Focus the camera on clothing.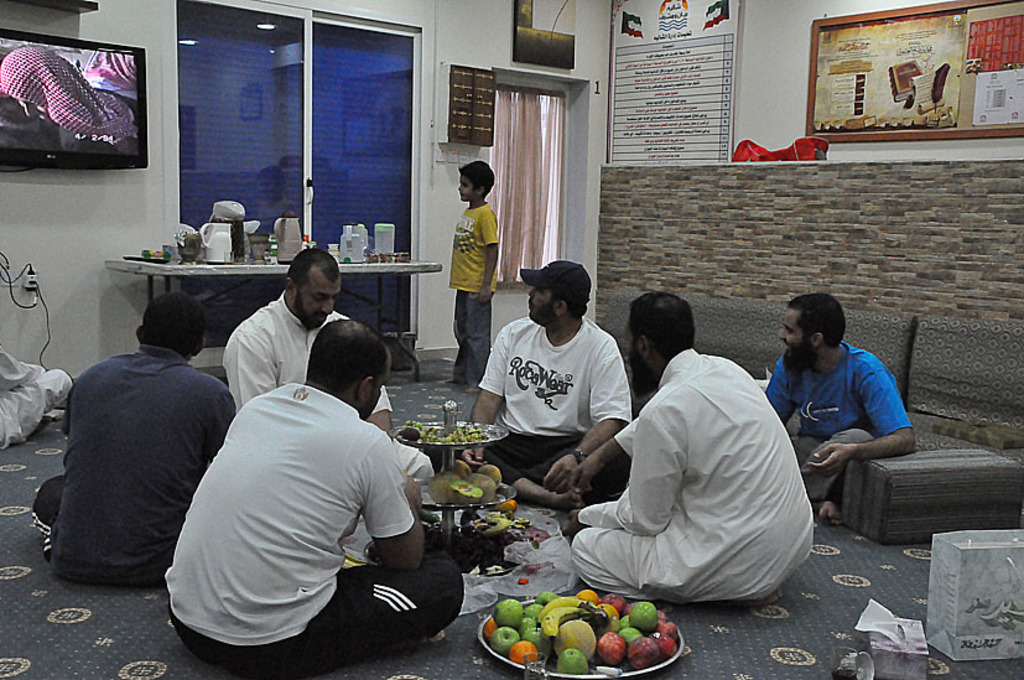
Focus region: Rect(214, 295, 393, 429).
